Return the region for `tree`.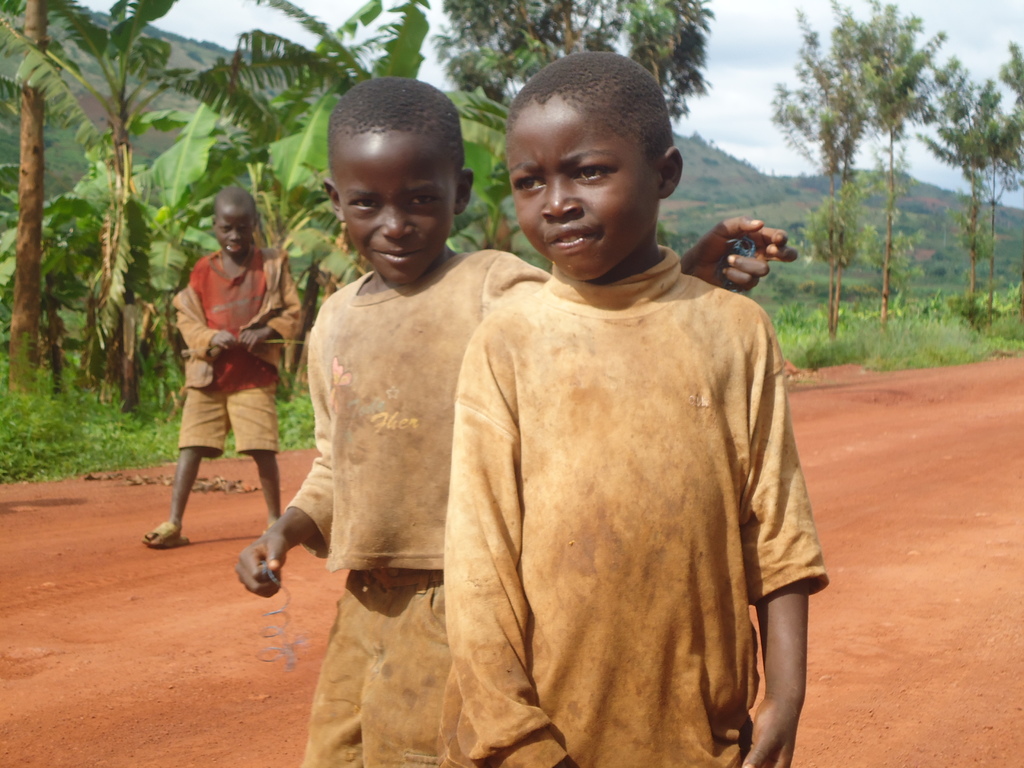
pyautogui.locateOnScreen(0, 0, 234, 413).
